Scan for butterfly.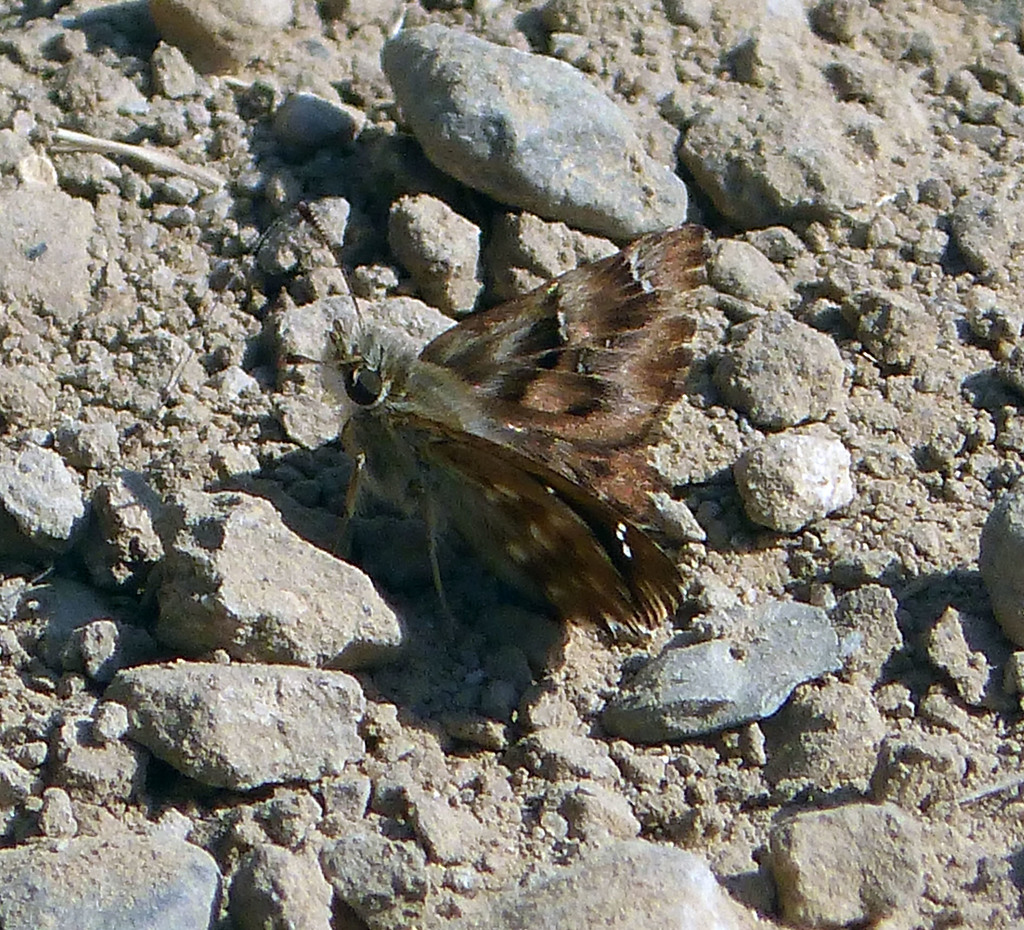
Scan result: select_region(310, 197, 729, 659).
